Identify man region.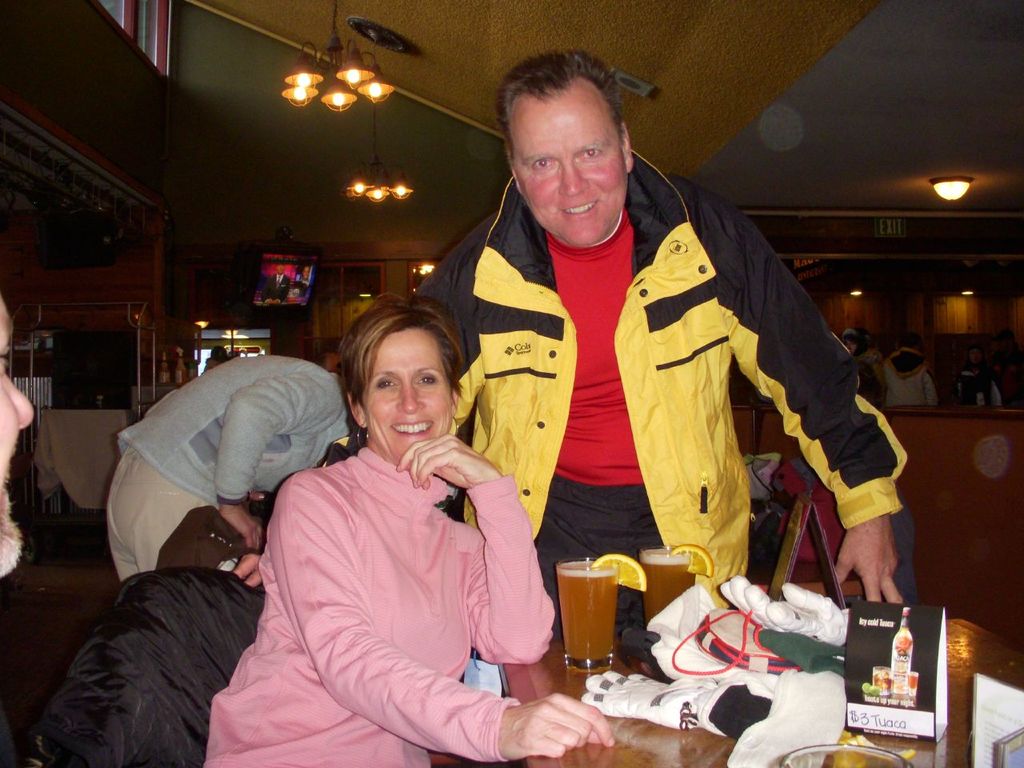
Region: {"x1": 109, "y1": 355, "x2": 354, "y2": 589}.
